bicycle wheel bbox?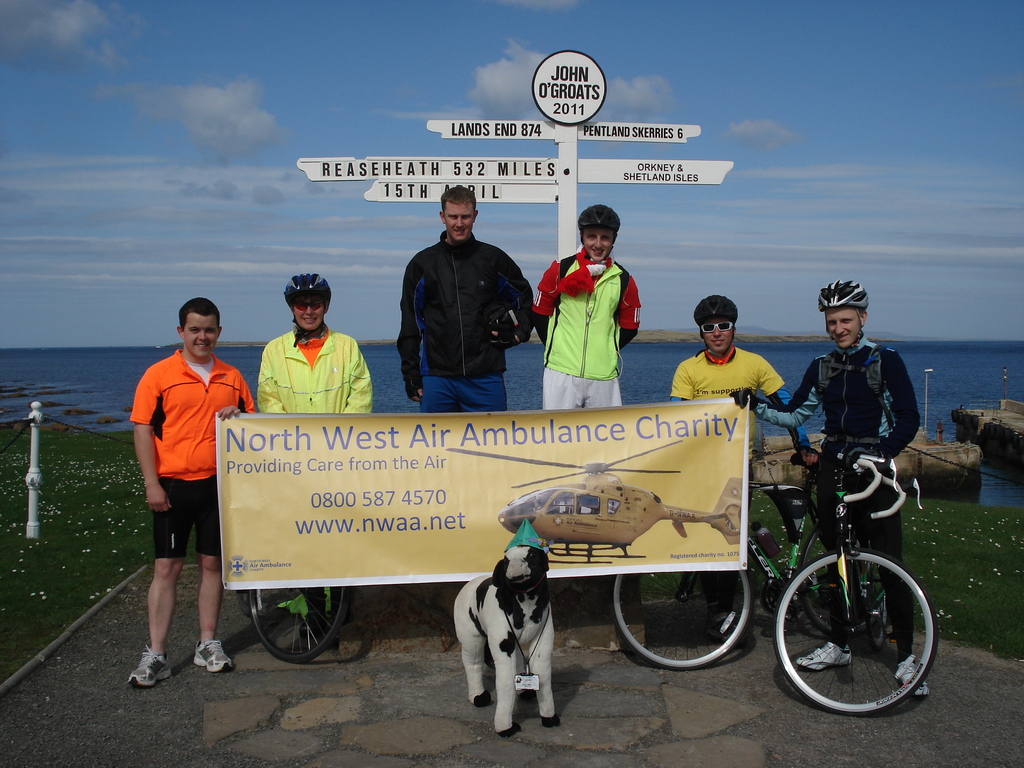
box=[244, 589, 351, 663]
